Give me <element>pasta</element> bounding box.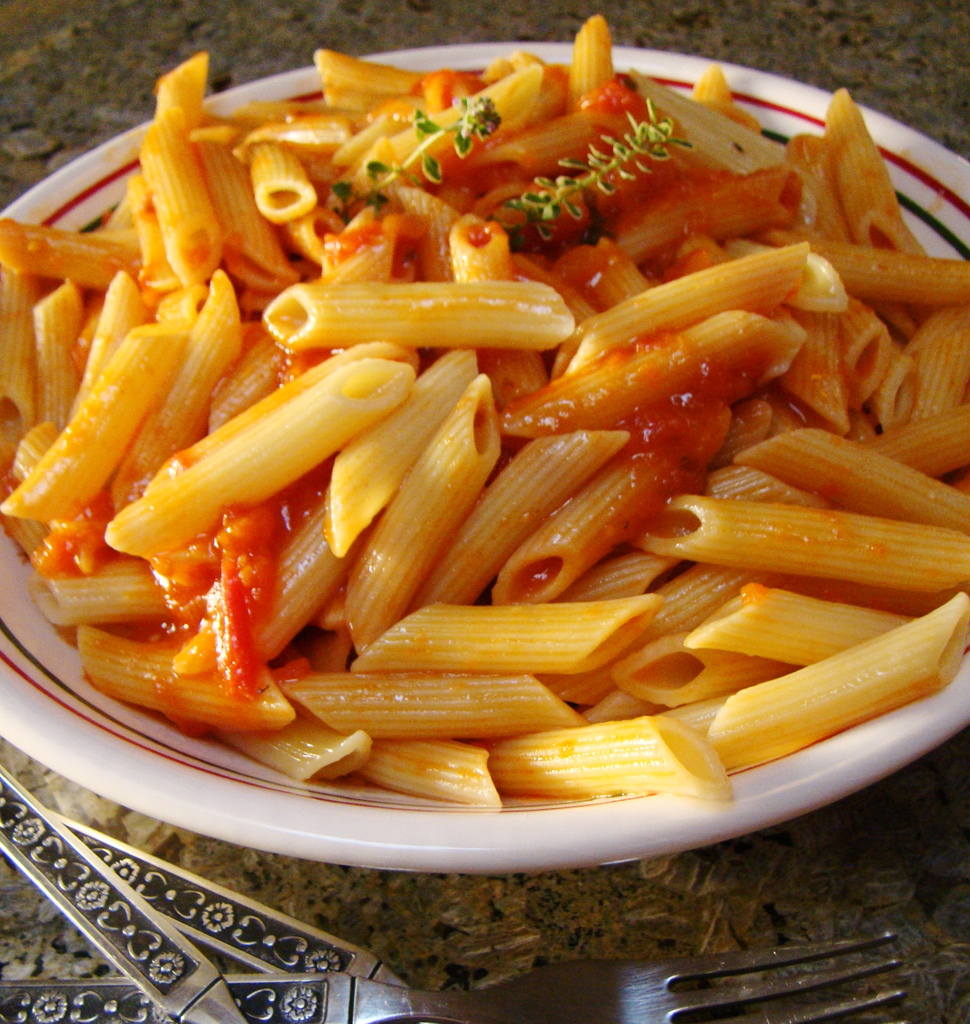
0 0 967 860.
